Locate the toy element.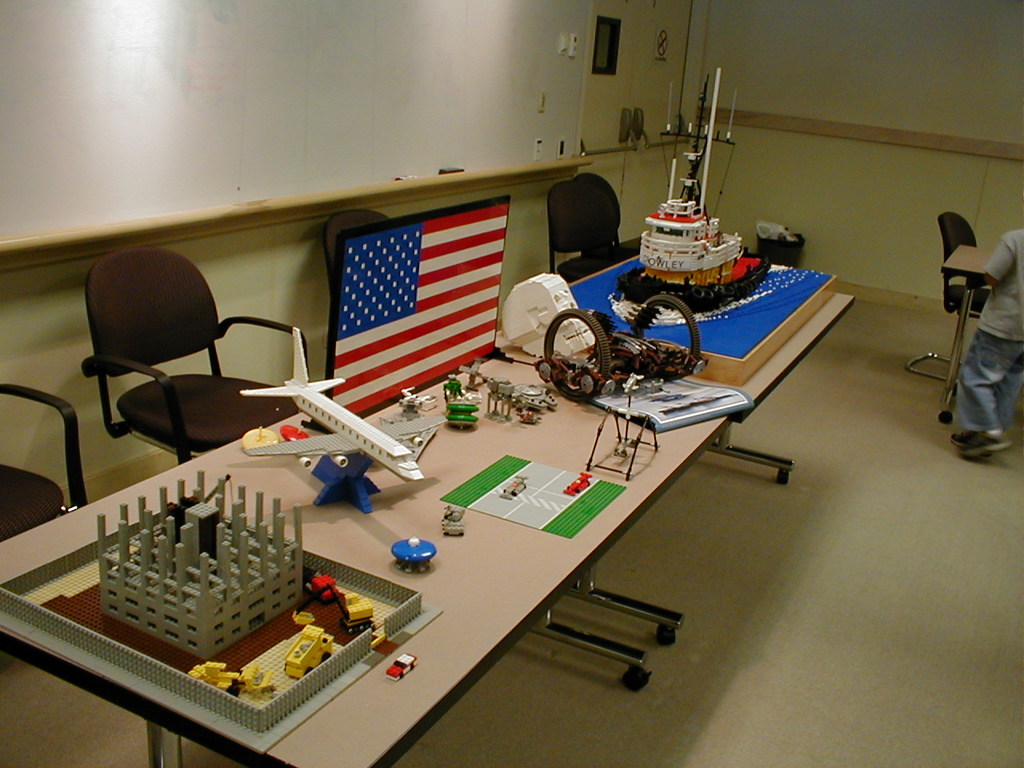
Element bbox: 588,47,776,332.
